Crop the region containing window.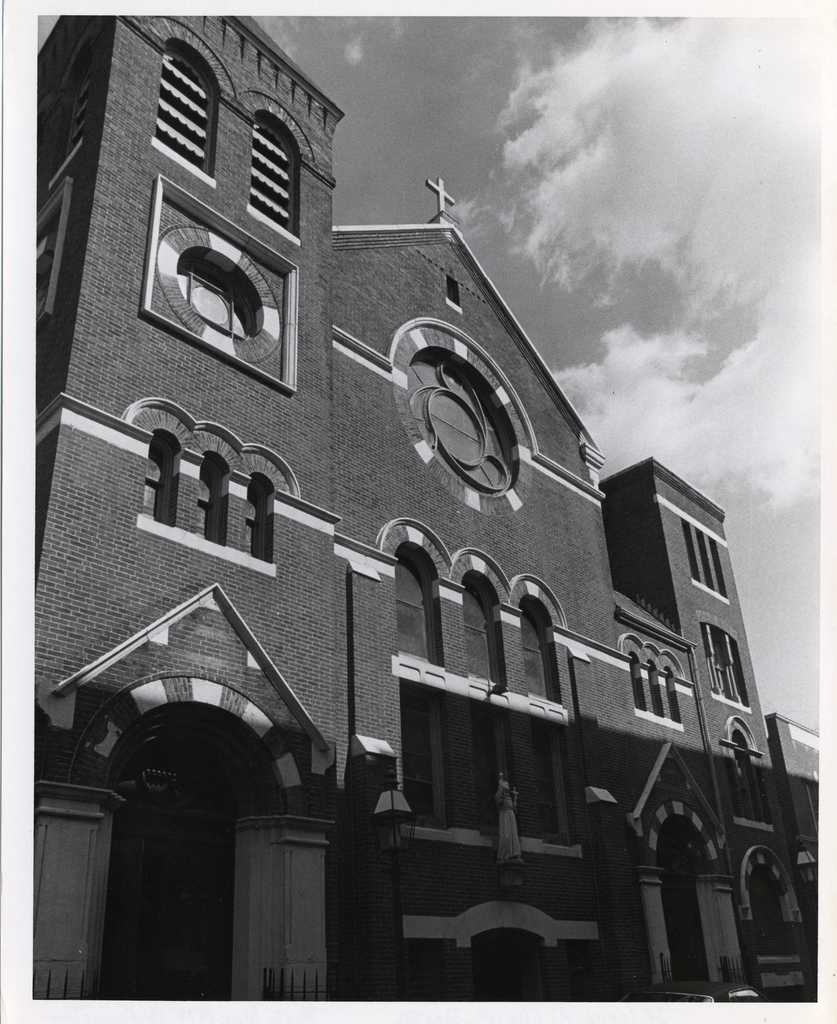
Crop region: region(152, 49, 206, 177).
